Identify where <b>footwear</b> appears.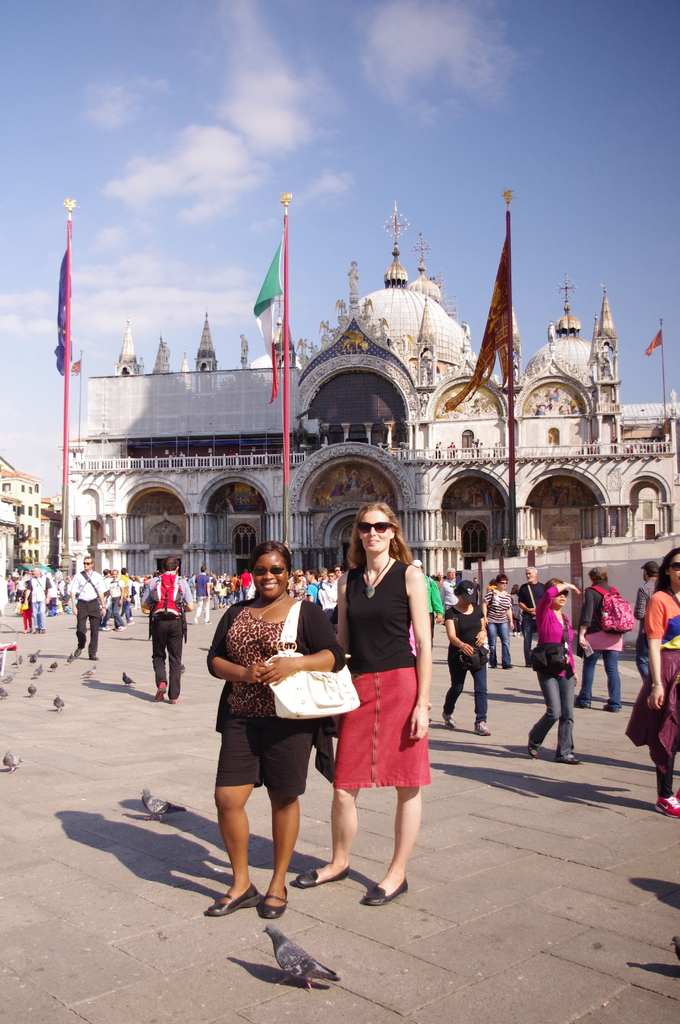
Appears at [529, 739, 539, 760].
